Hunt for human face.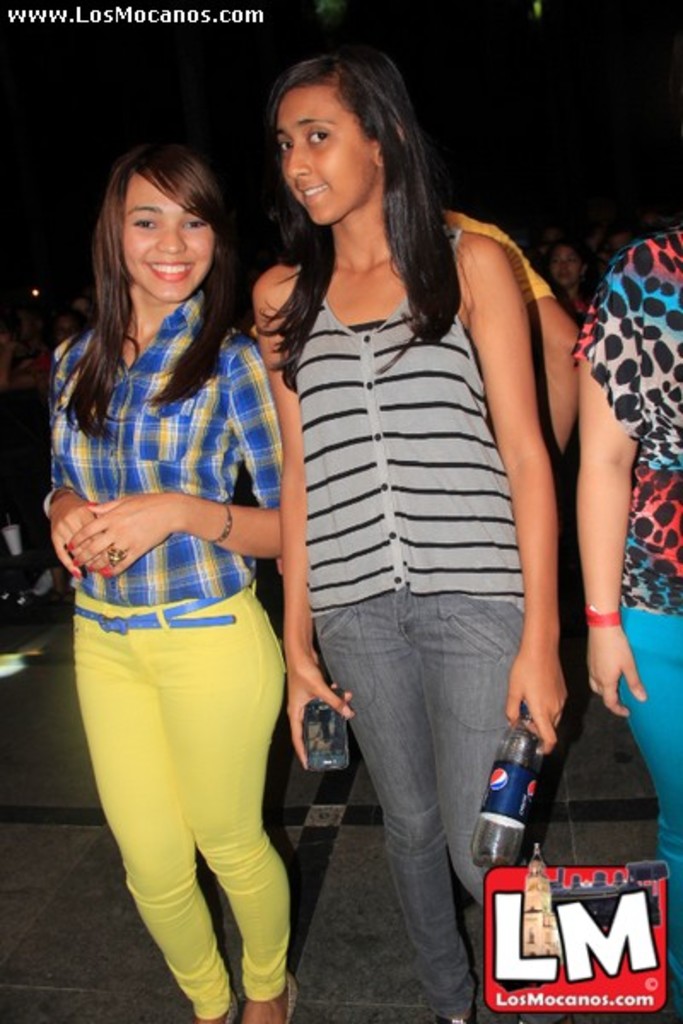
Hunted down at region(126, 174, 217, 302).
